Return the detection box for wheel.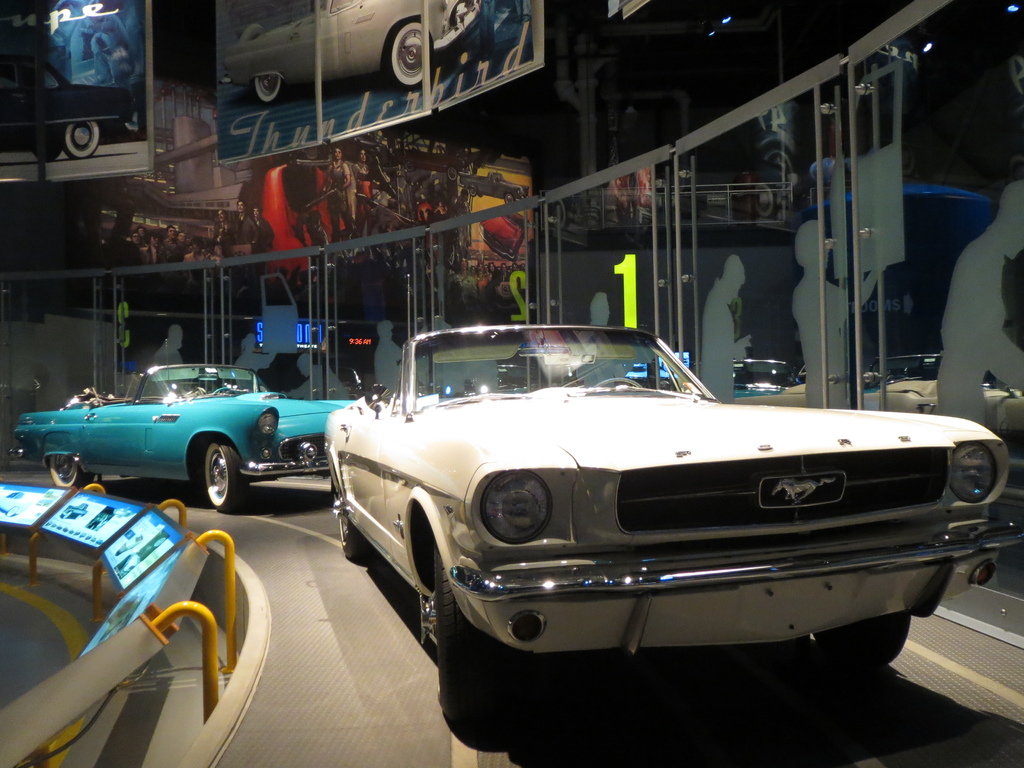
detection(49, 455, 95, 493).
